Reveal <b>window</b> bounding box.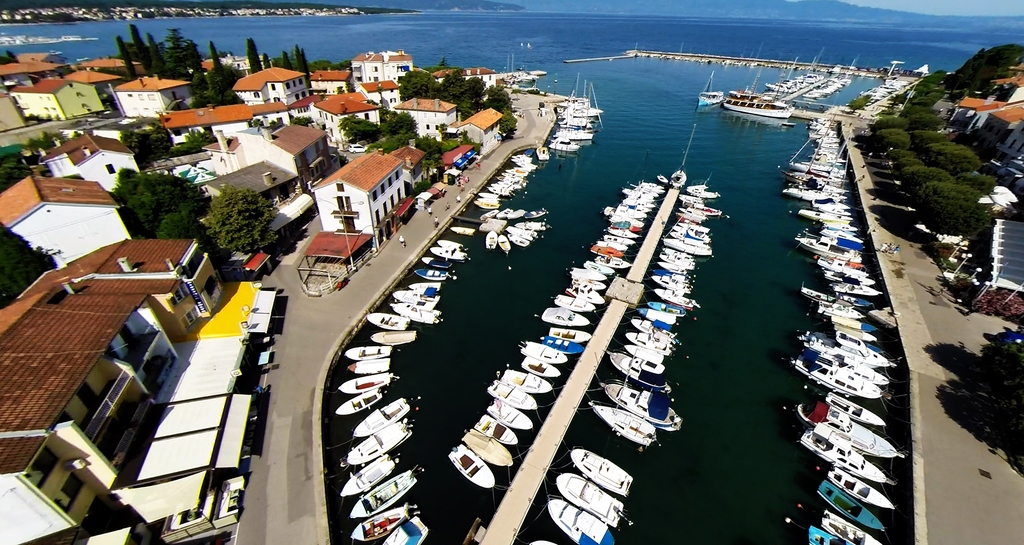
Revealed: {"left": 374, "top": 190, "right": 379, "bottom": 201}.
